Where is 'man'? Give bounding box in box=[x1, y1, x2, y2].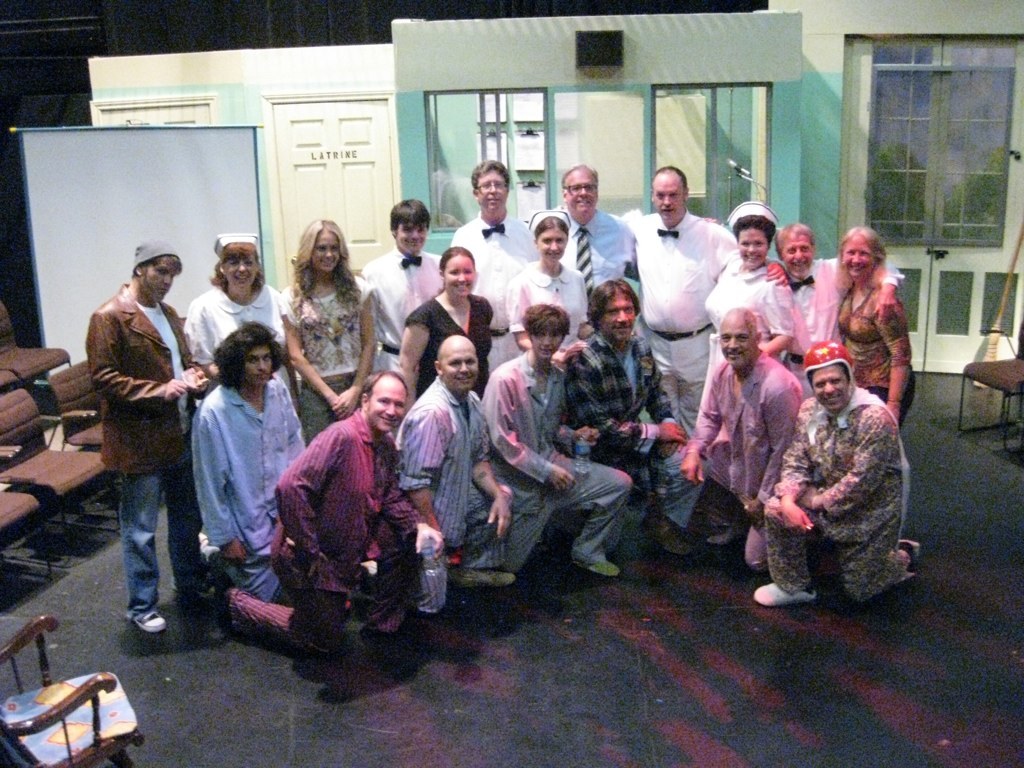
box=[472, 297, 633, 581].
